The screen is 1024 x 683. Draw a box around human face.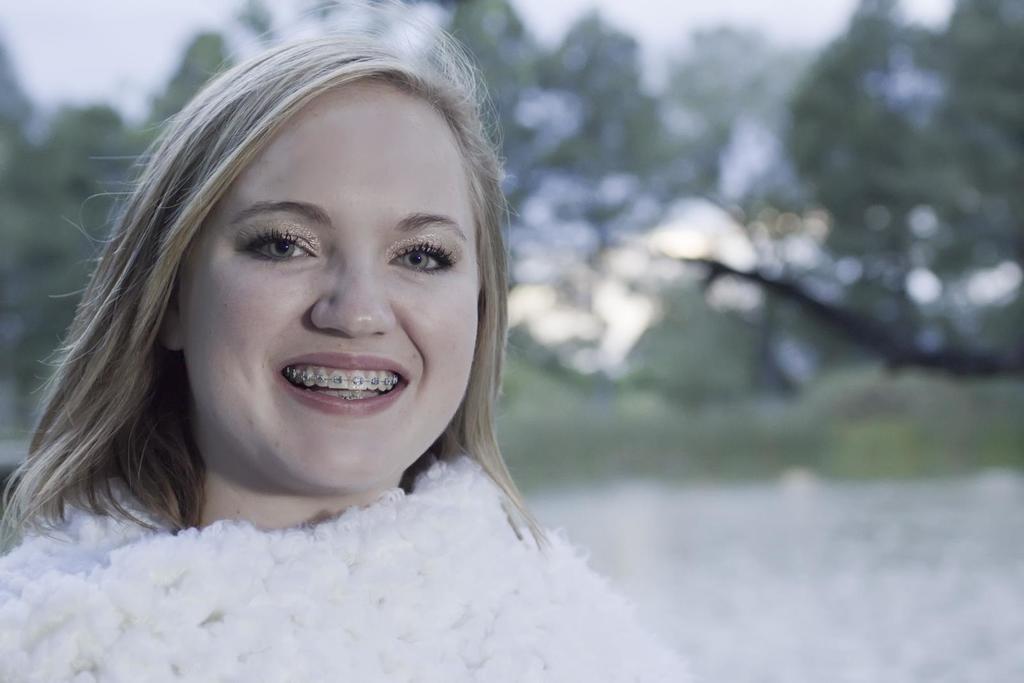
[x1=179, y1=83, x2=478, y2=490].
